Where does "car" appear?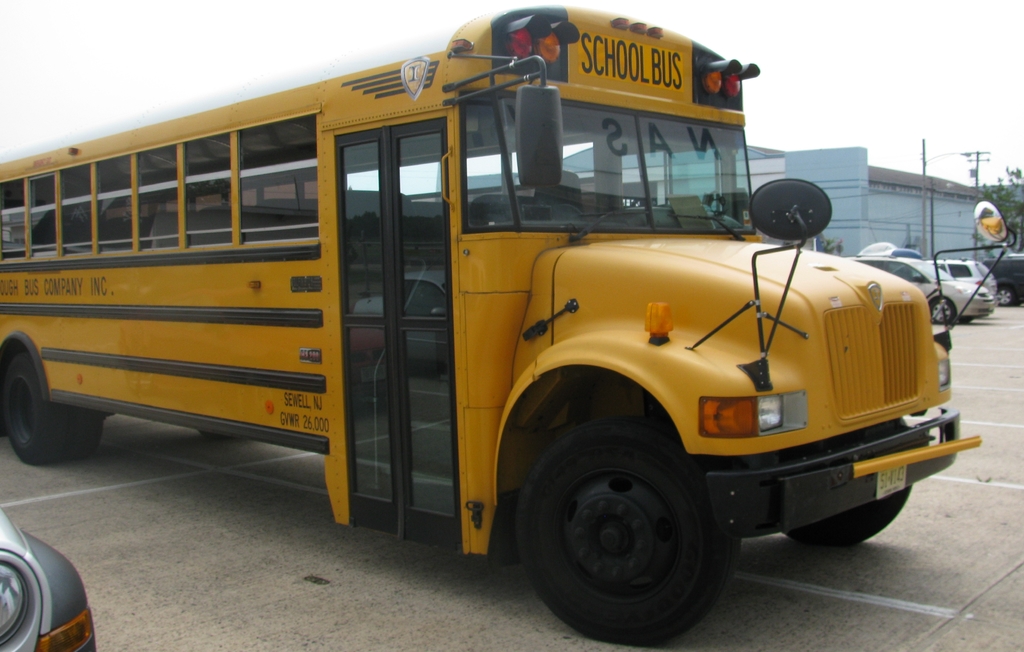
Appears at bbox=[847, 253, 990, 320].
